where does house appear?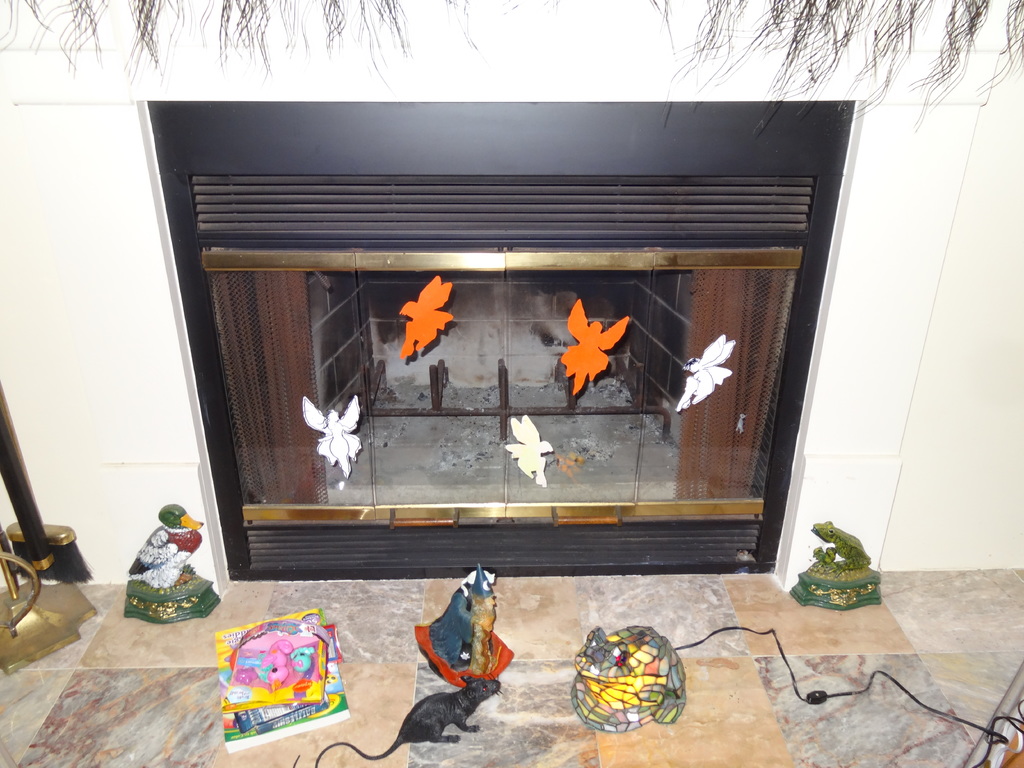
Appears at (left=0, top=0, right=1023, bottom=767).
